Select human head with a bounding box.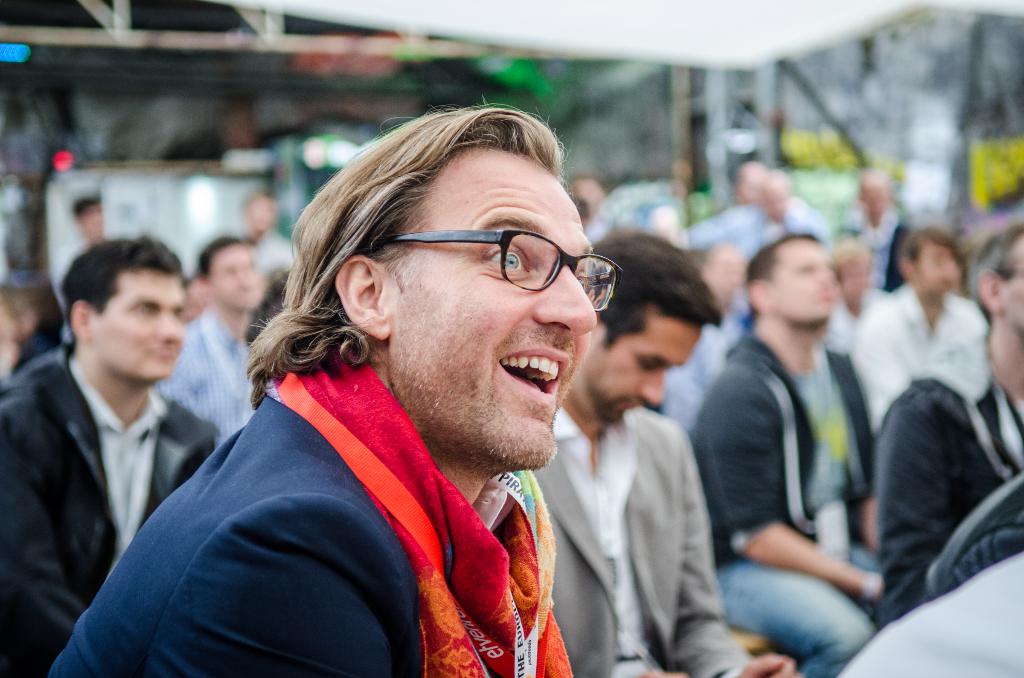
(746, 230, 845, 328).
